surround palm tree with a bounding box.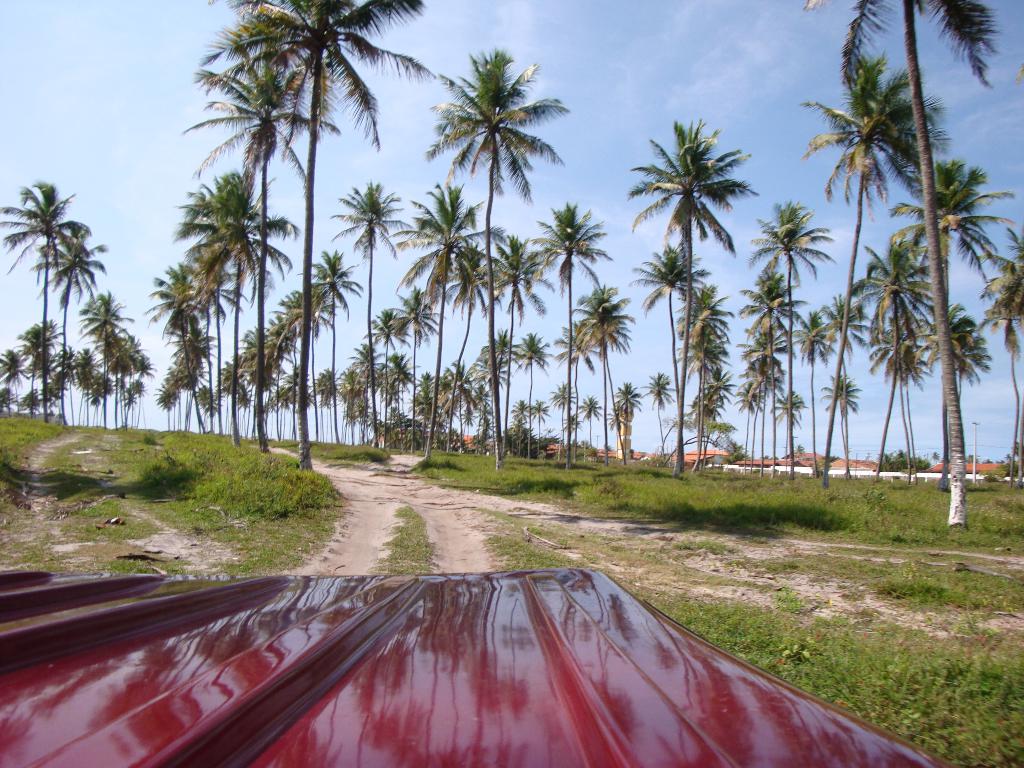
{"x1": 100, "y1": 327, "x2": 142, "y2": 435}.
